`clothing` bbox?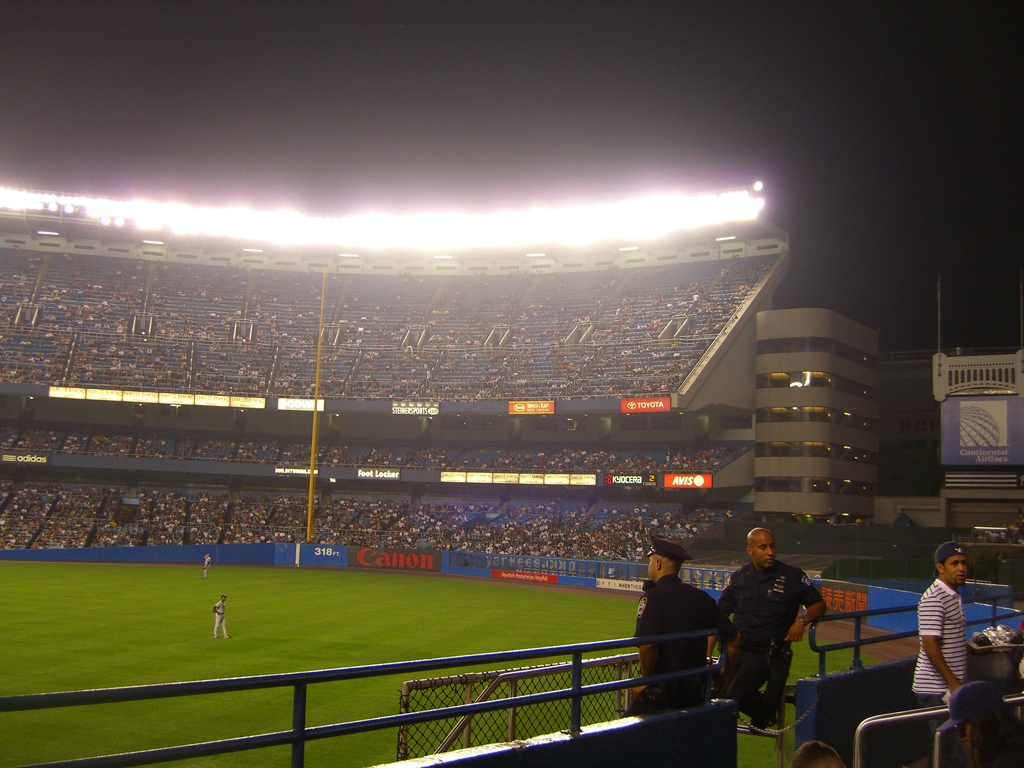
box=[913, 580, 966, 741]
